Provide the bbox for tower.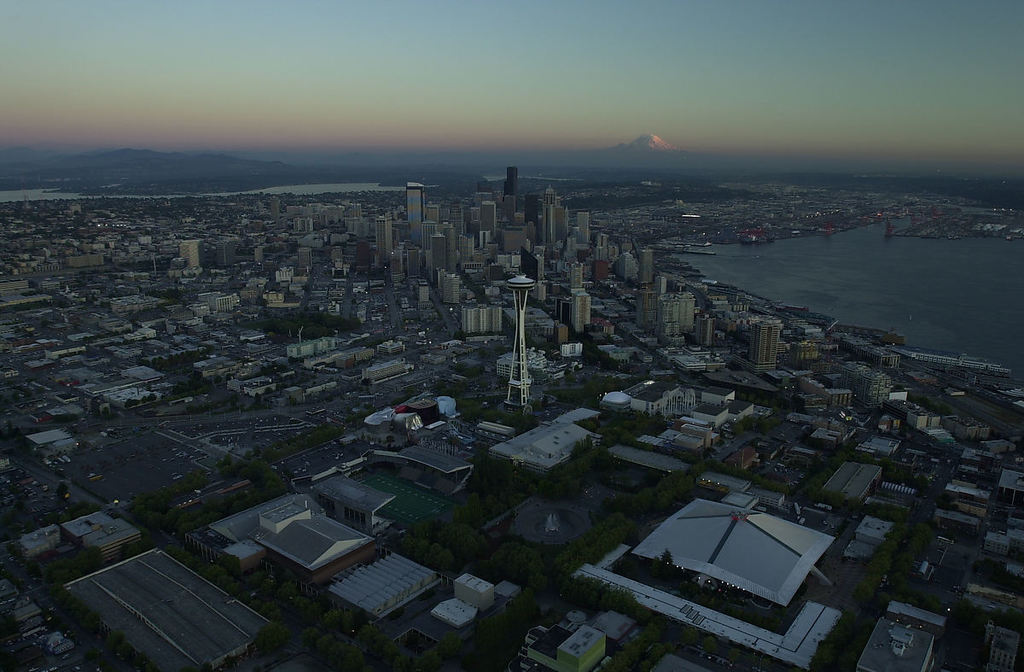
BBox(217, 242, 233, 265).
